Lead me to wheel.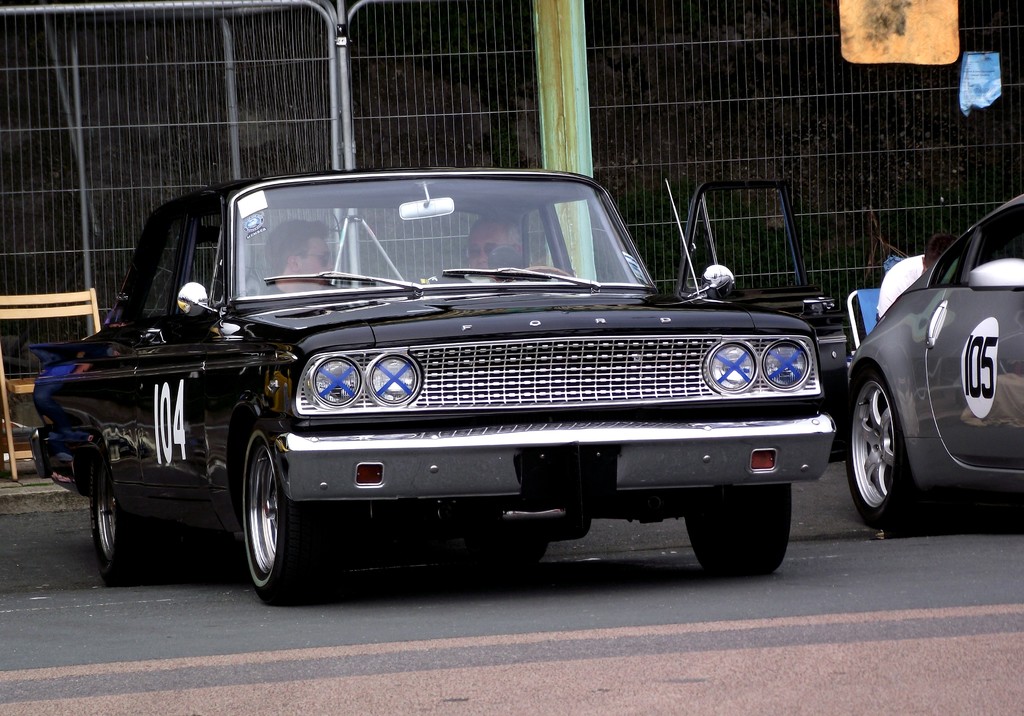
Lead to [x1=225, y1=434, x2=295, y2=592].
